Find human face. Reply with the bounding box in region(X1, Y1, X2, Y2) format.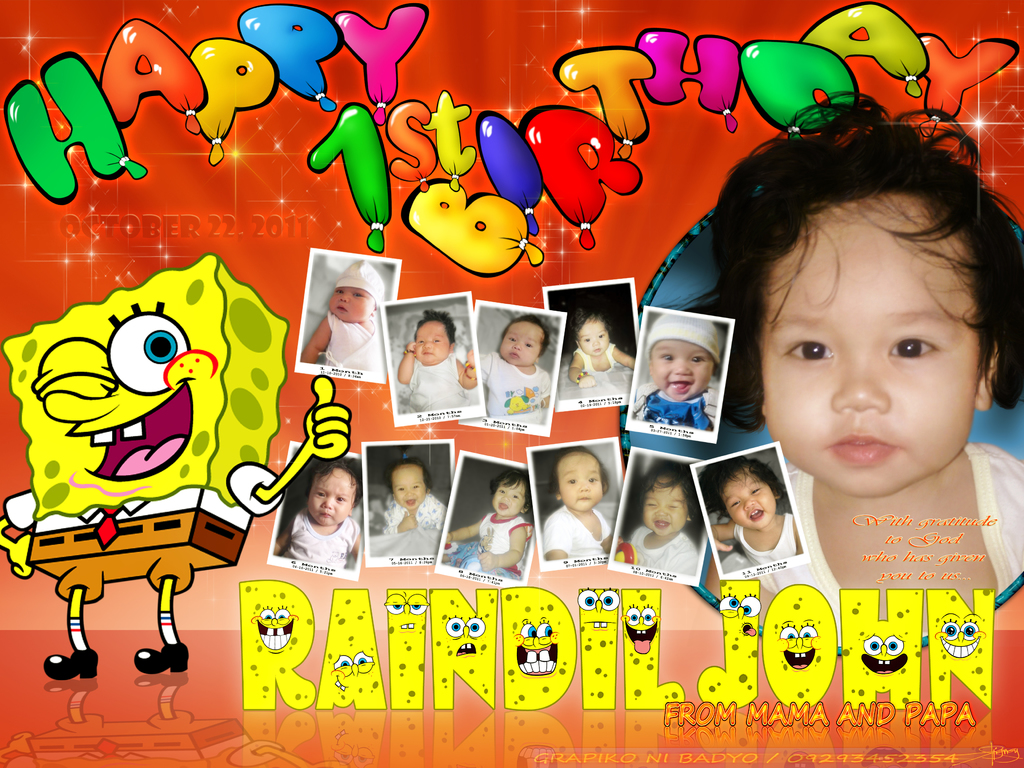
region(641, 479, 694, 541).
